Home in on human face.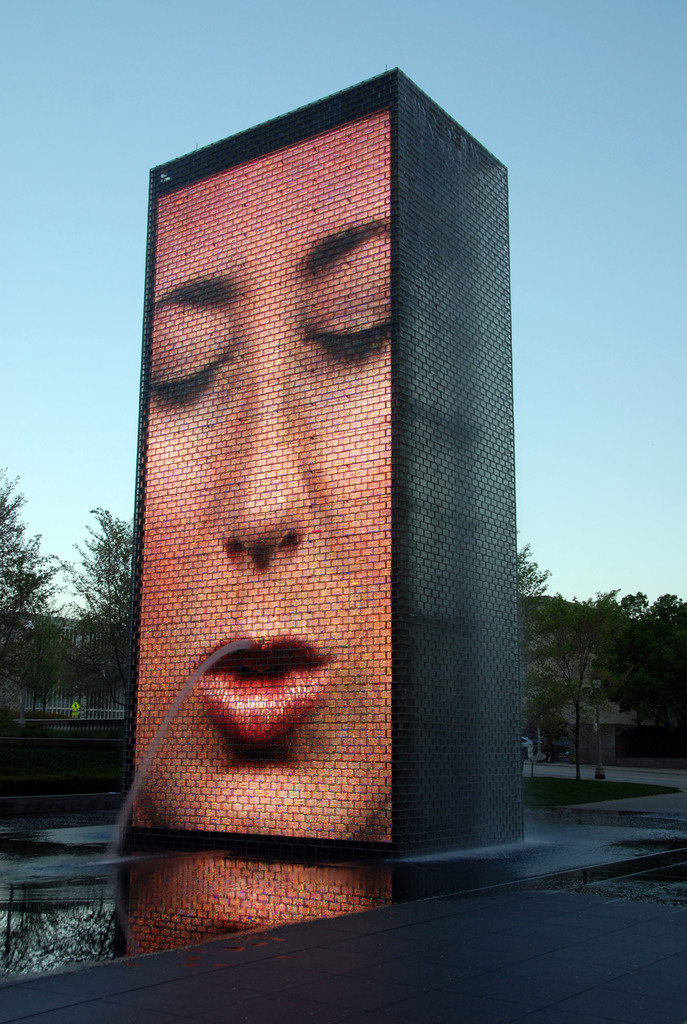
Homed in at {"x1": 129, "y1": 111, "x2": 391, "y2": 840}.
